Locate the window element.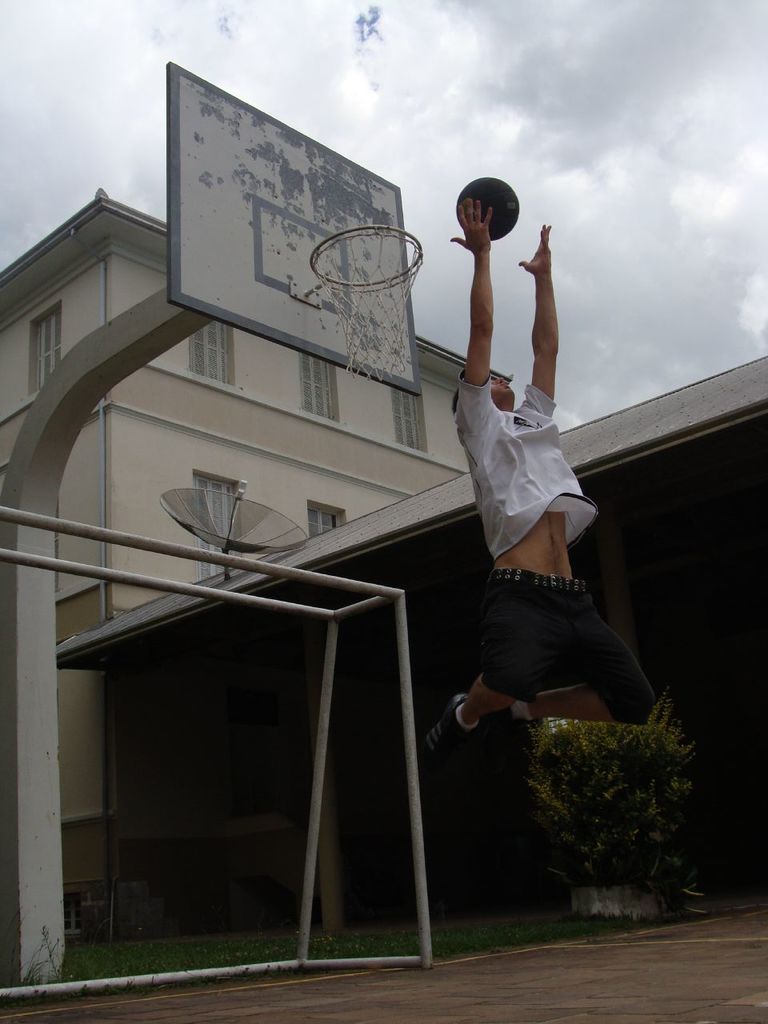
Element bbox: (26,295,62,398).
